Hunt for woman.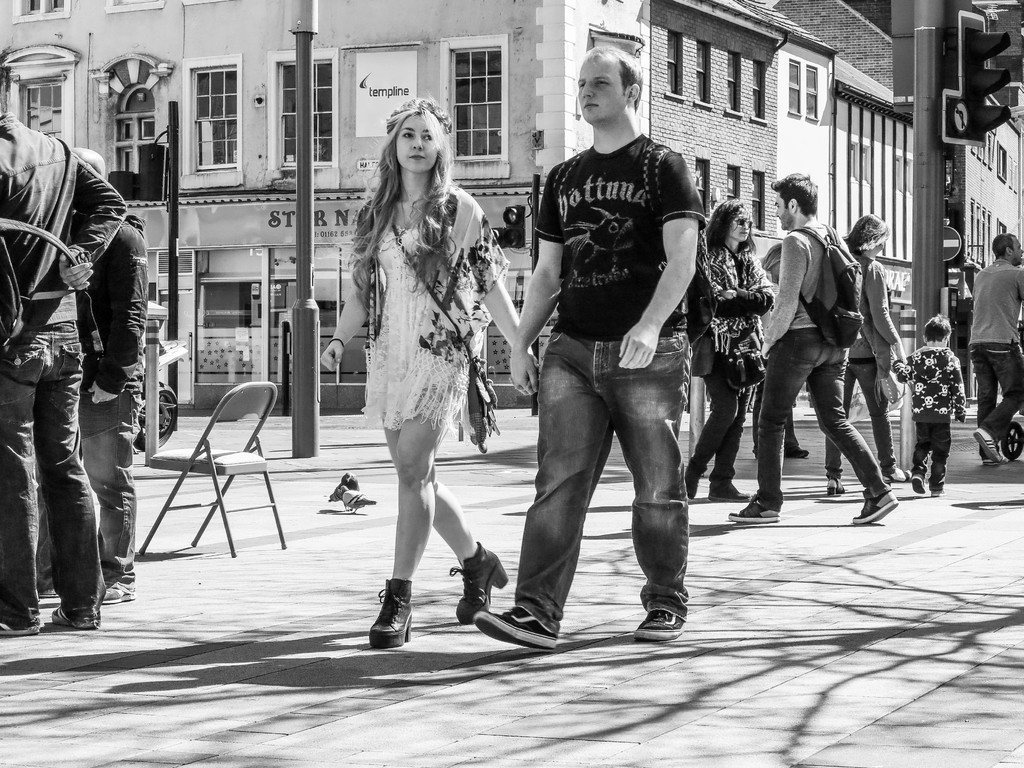
Hunted down at box(332, 95, 498, 653).
